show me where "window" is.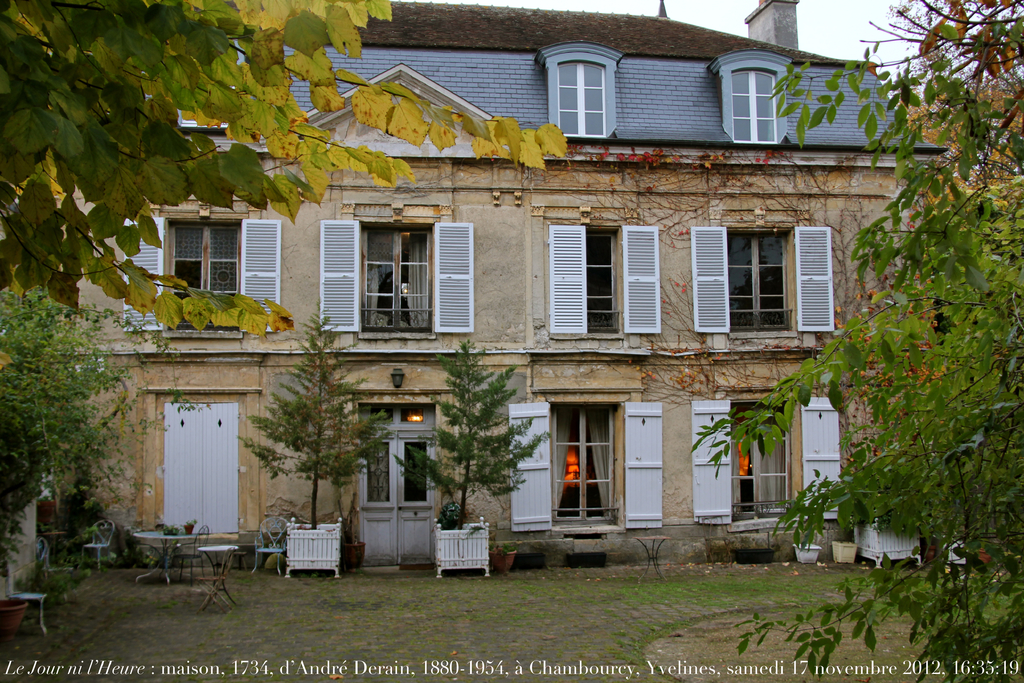
"window" is at locate(708, 206, 824, 333).
